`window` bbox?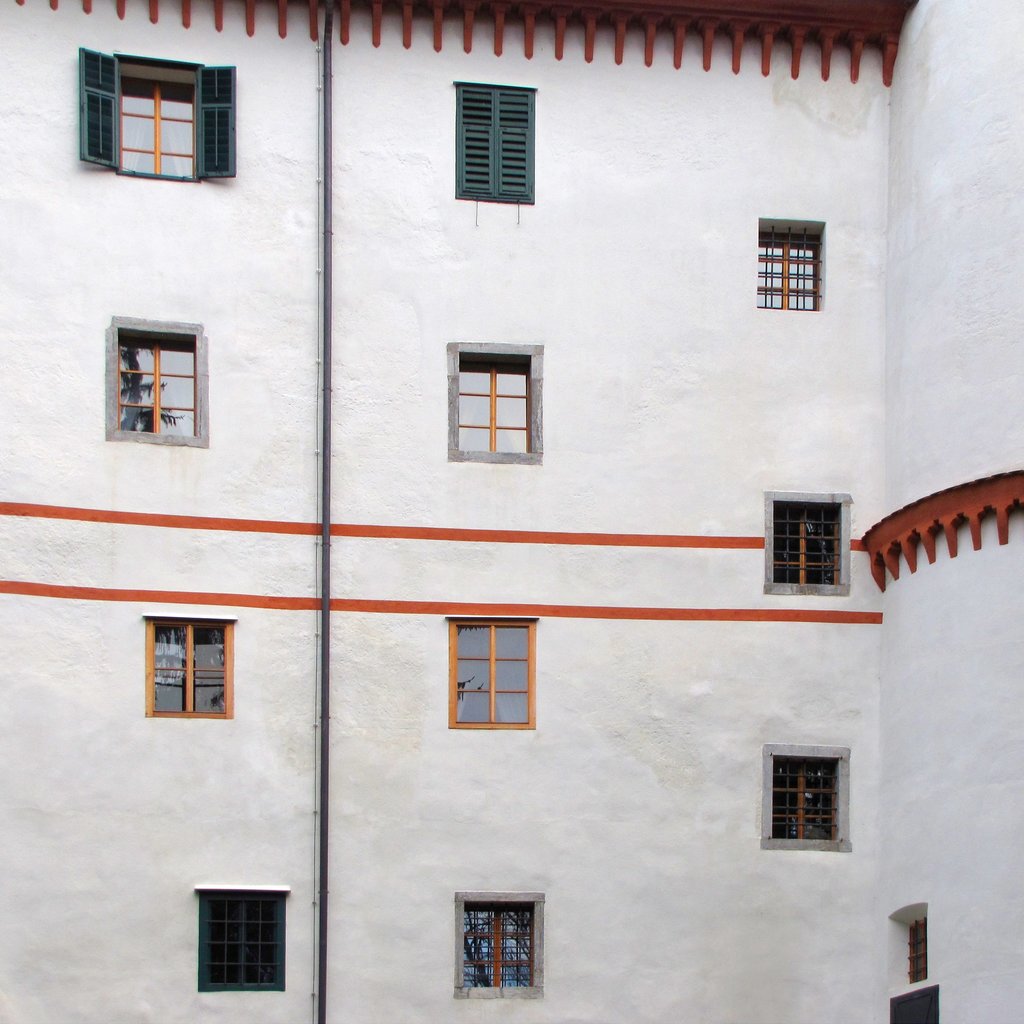
[left=114, top=328, right=200, bottom=442]
